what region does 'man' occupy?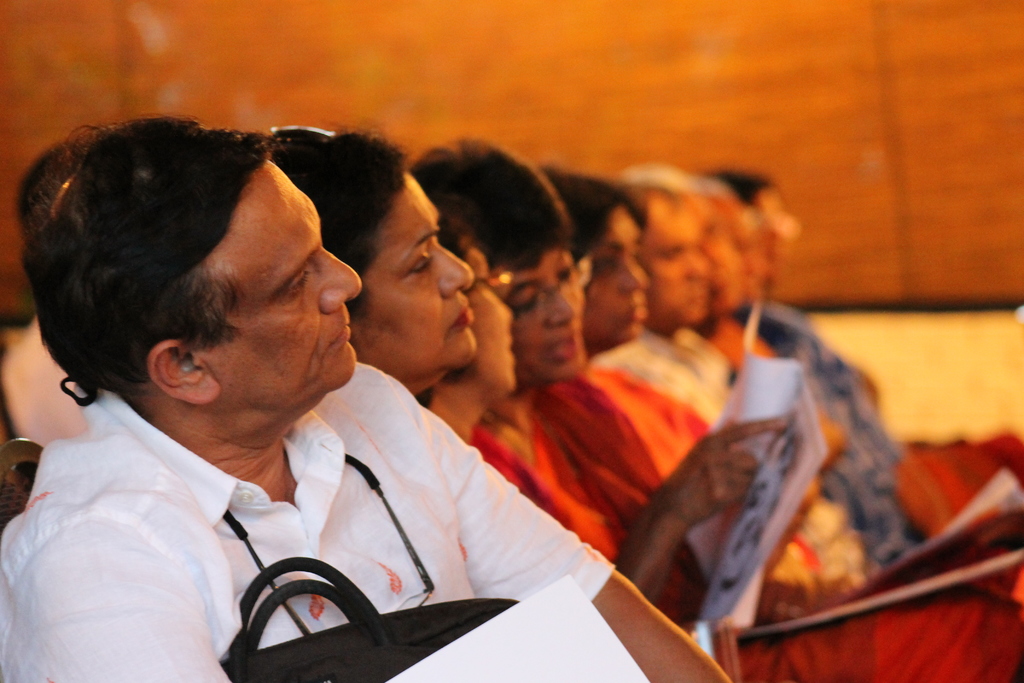
{"x1": 594, "y1": 167, "x2": 732, "y2": 427}.
